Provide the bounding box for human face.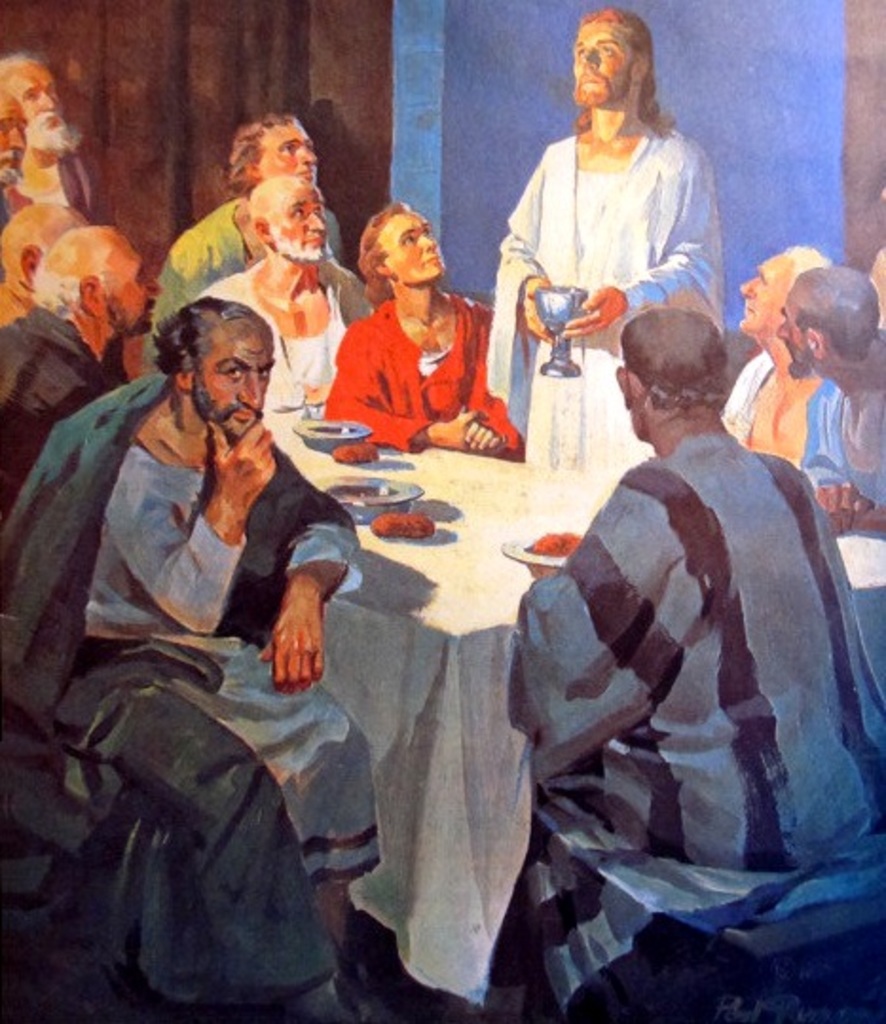
[x1=106, y1=237, x2=167, y2=334].
